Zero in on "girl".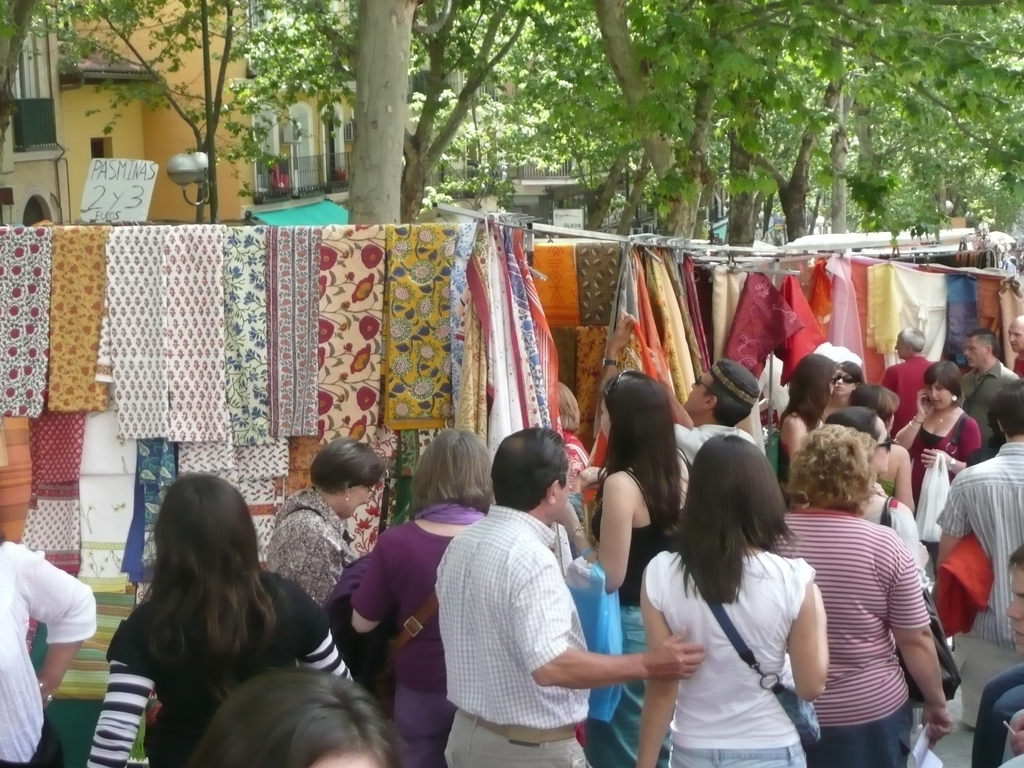
Zeroed in: rect(571, 362, 672, 746).
